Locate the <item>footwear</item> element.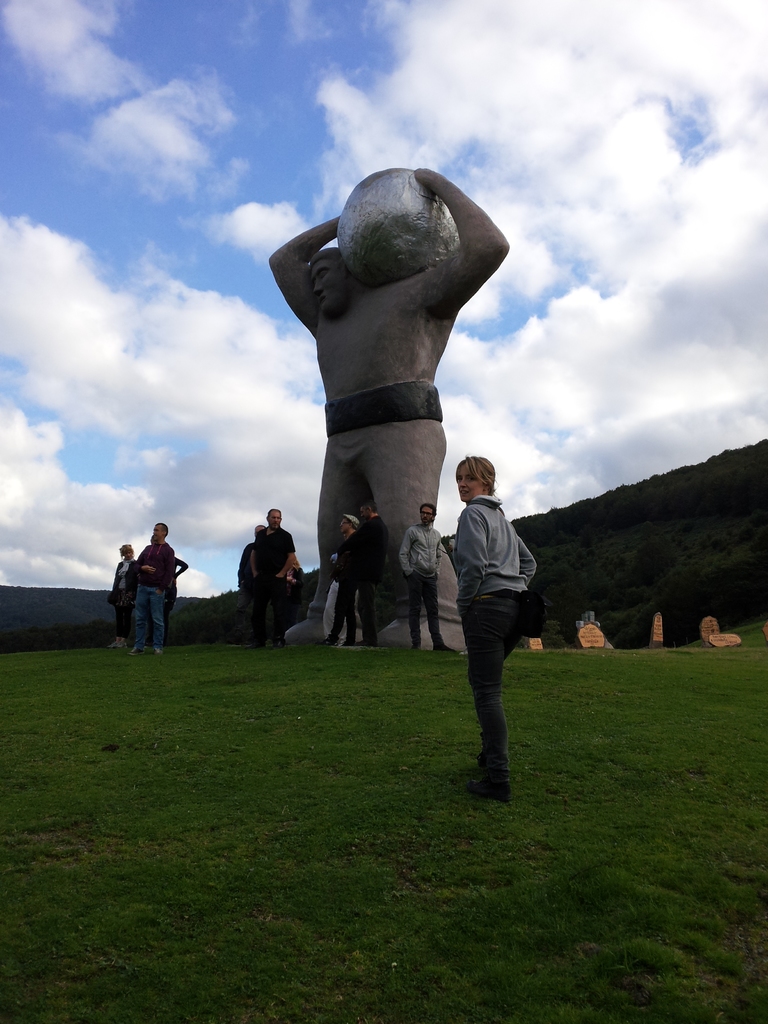
Element bbox: region(410, 641, 425, 650).
